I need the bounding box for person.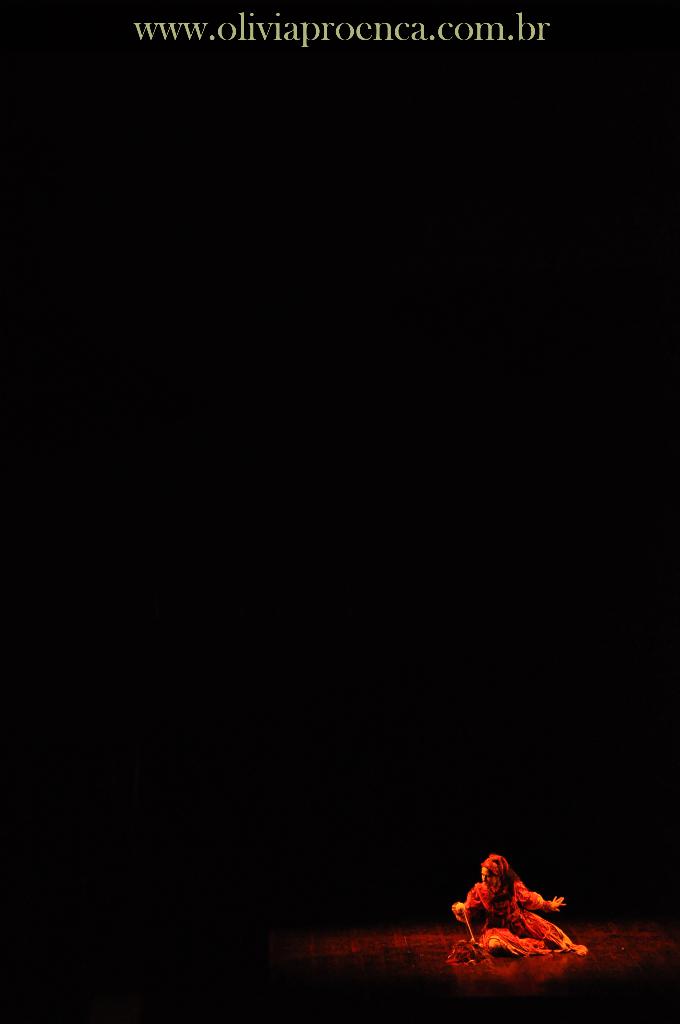
Here it is: box=[453, 853, 587, 956].
